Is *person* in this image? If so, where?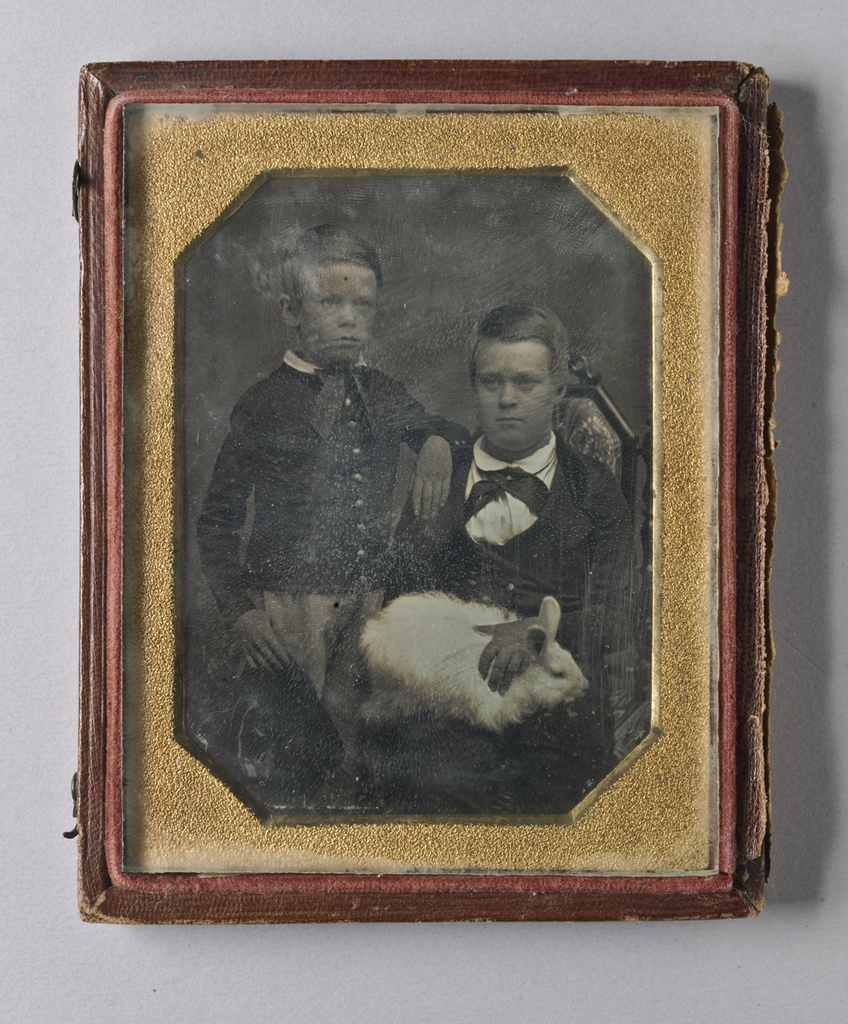
Yes, at <bbox>186, 223, 473, 780</bbox>.
